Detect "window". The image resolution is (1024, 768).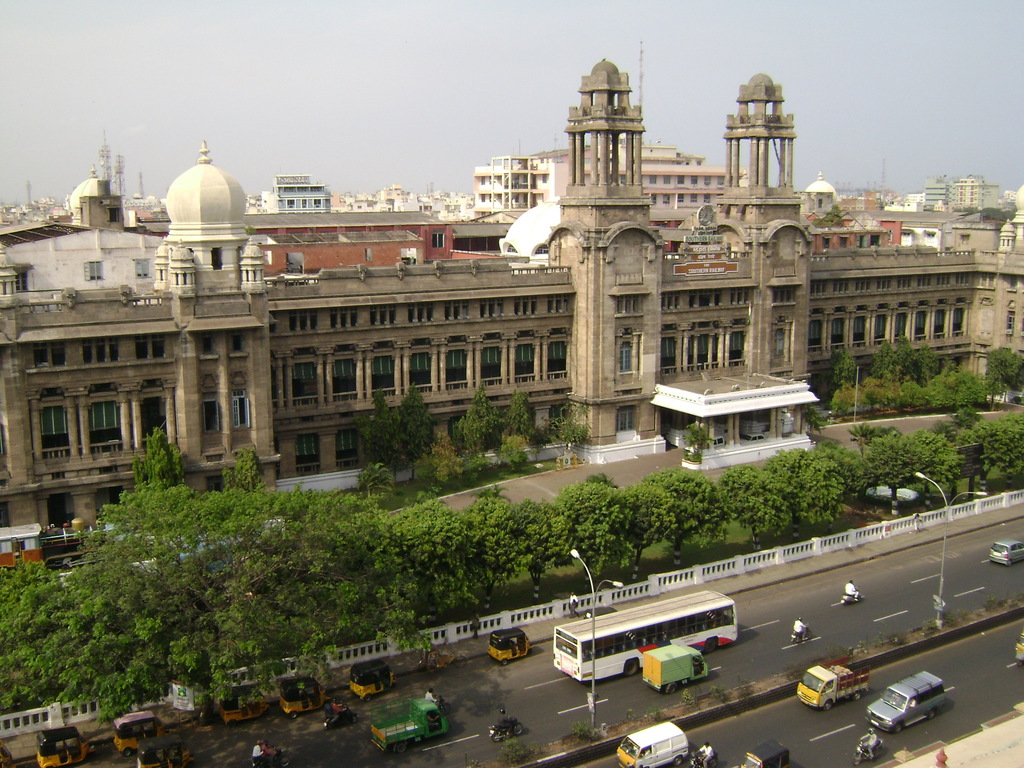
bbox=(511, 298, 540, 316).
